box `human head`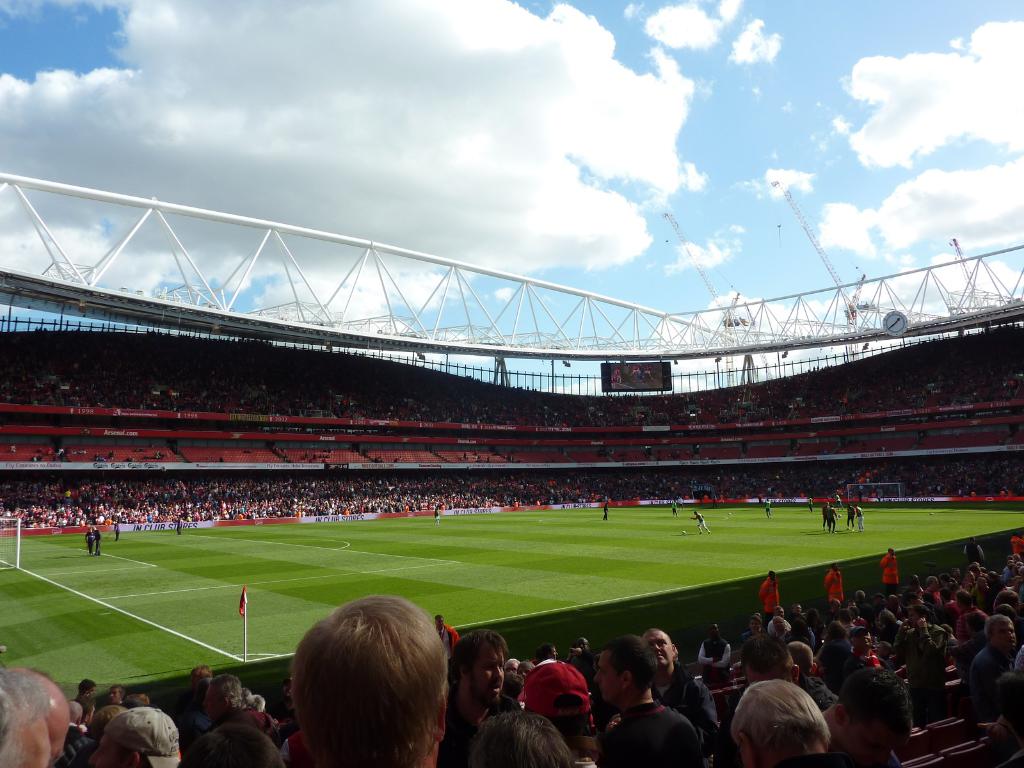
pyautogui.locateOnScreen(204, 673, 236, 720)
